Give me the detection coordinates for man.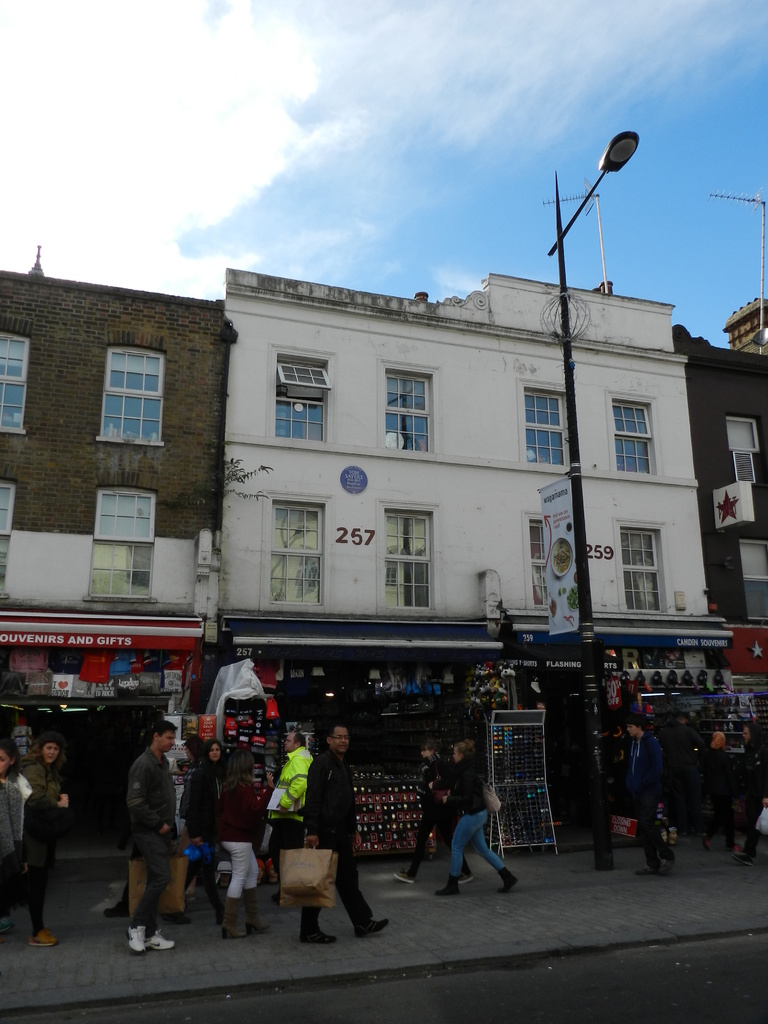
<region>115, 719, 198, 936</region>.
